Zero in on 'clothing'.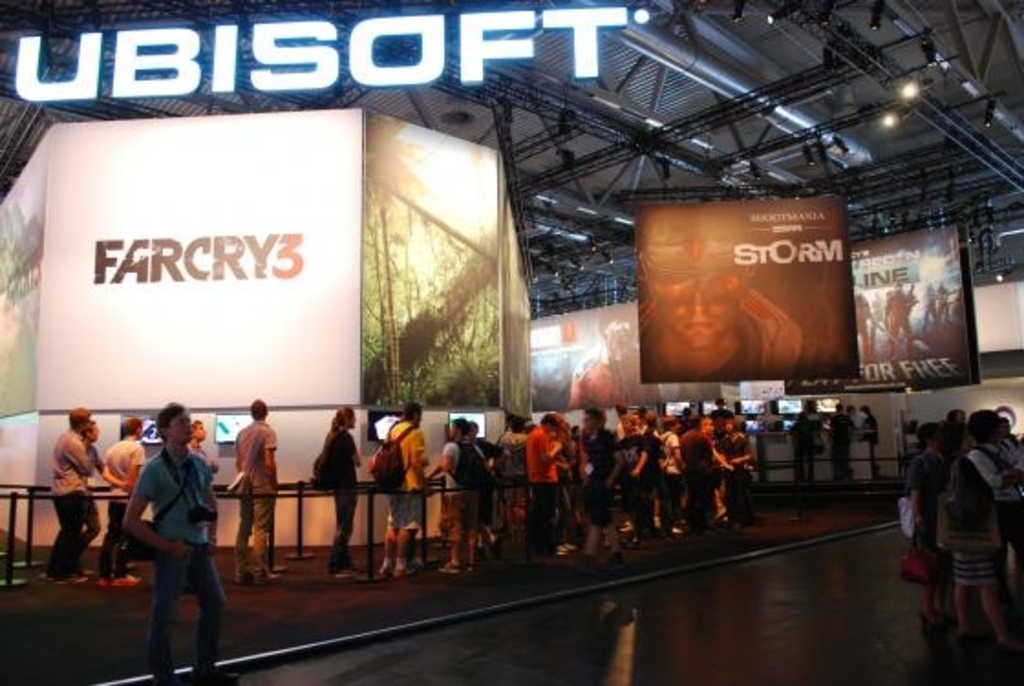
Zeroed in: 865/415/878/465.
